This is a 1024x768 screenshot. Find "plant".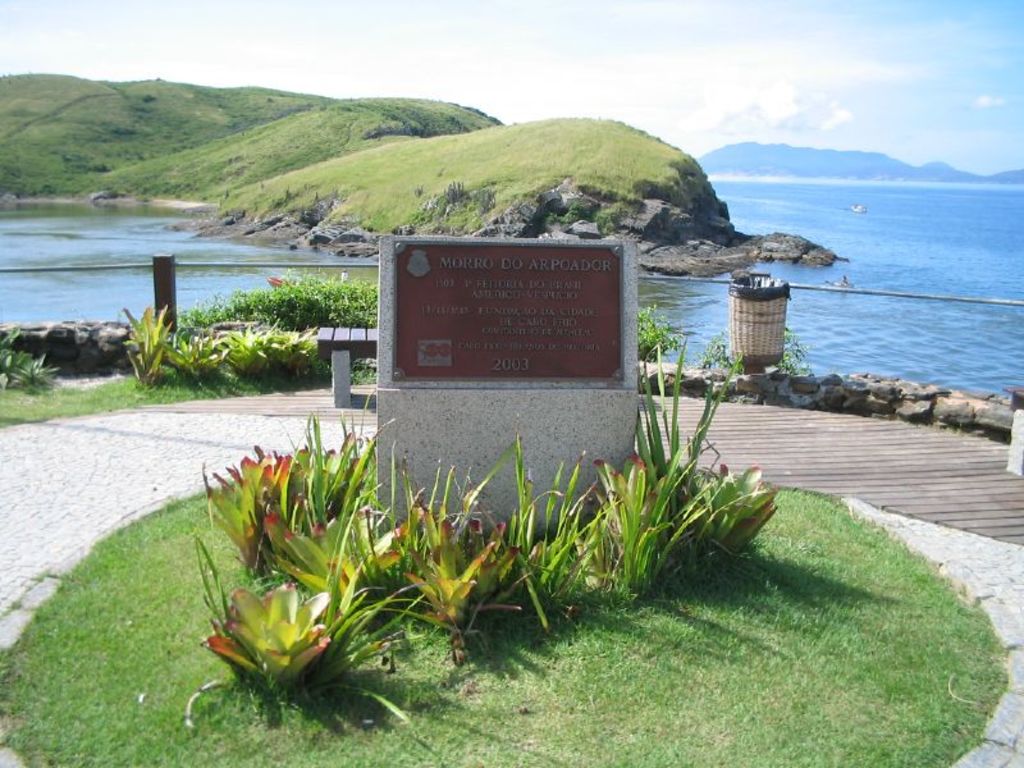
Bounding box: 696,329,741,374.
